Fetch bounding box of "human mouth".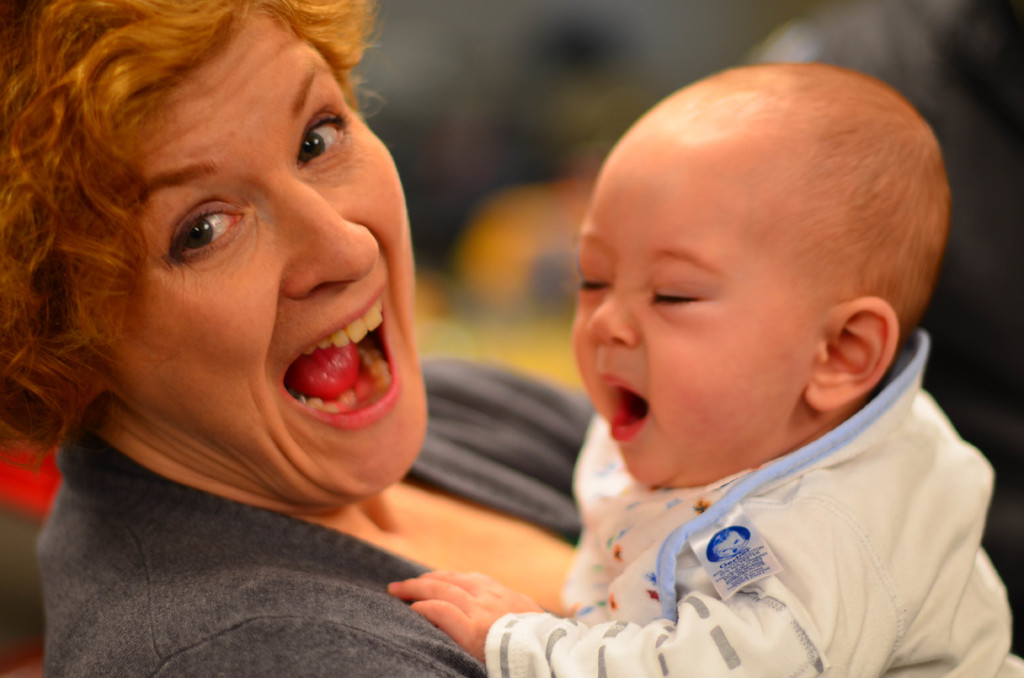
Bbox: crop(270, 268, 401, 438).
